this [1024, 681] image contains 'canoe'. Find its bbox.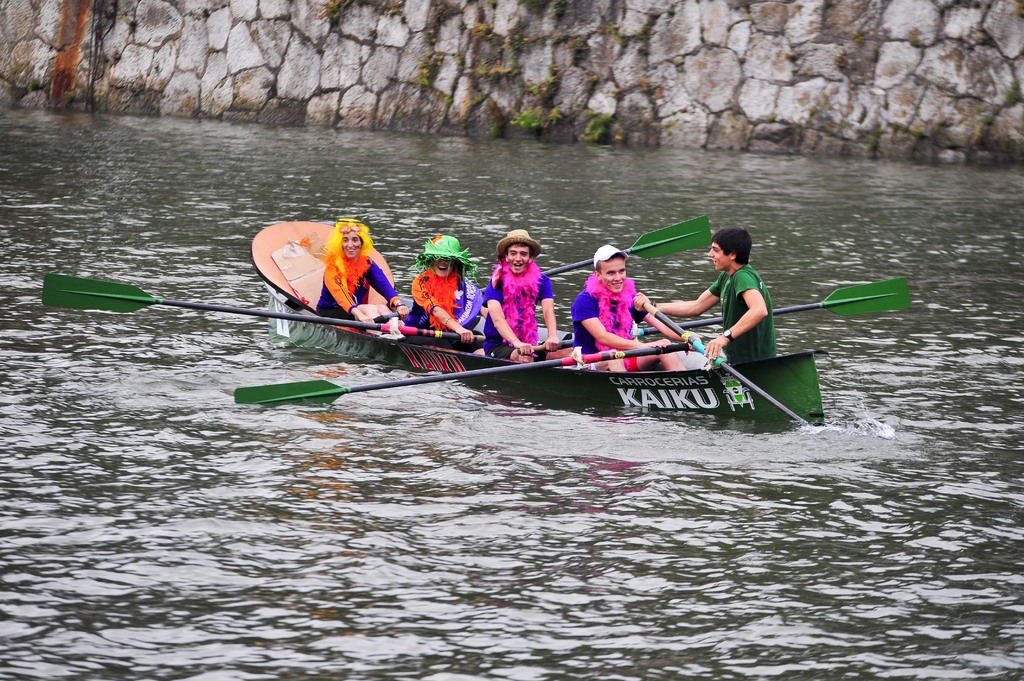
{"x1": 270, "y1": 216, "x2": 827, "y2": 428}.
